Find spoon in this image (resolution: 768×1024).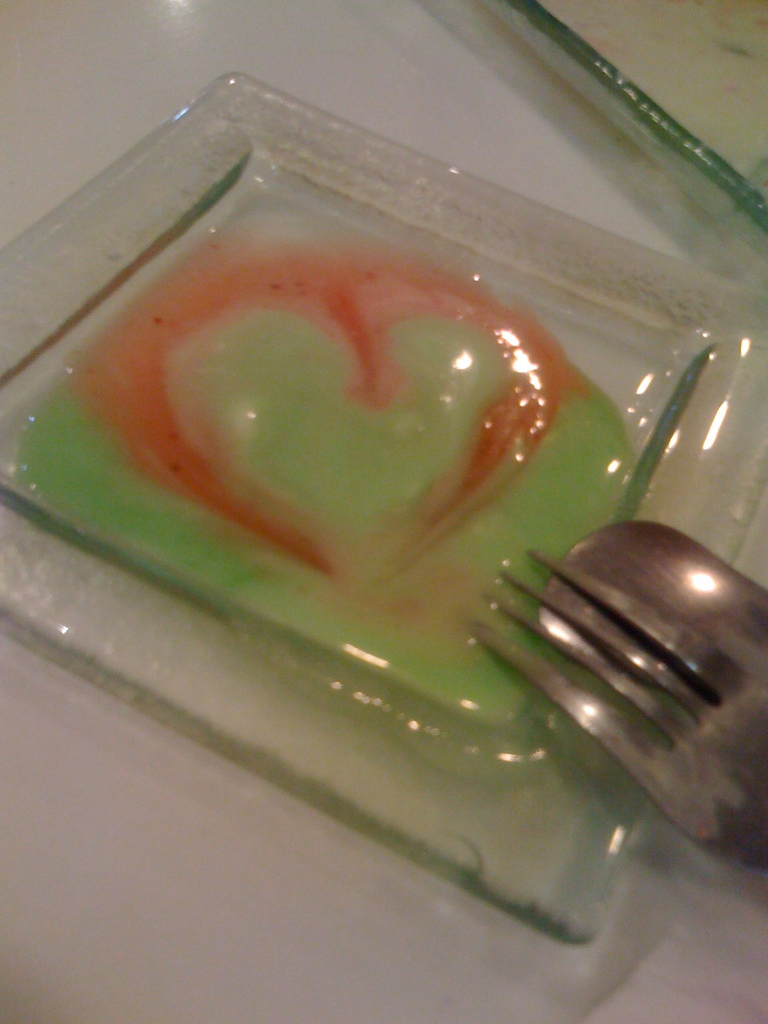
pyautogui.locateOnScreen(540, 520, 767, 699).
